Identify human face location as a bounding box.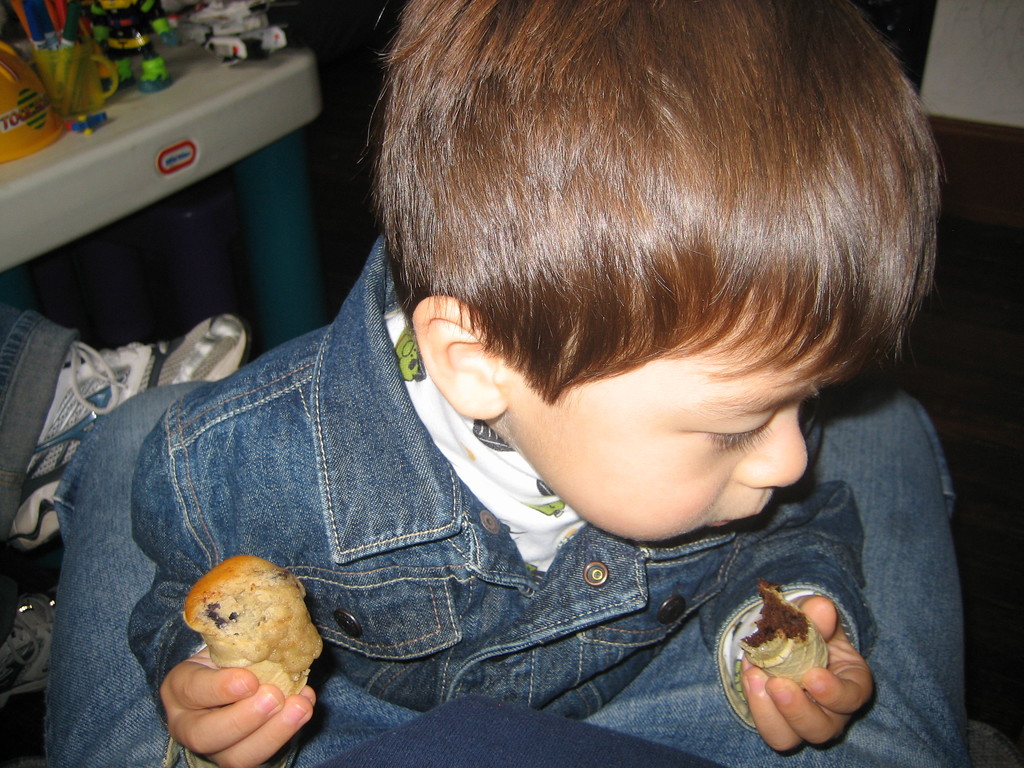
515,301,851,543.
